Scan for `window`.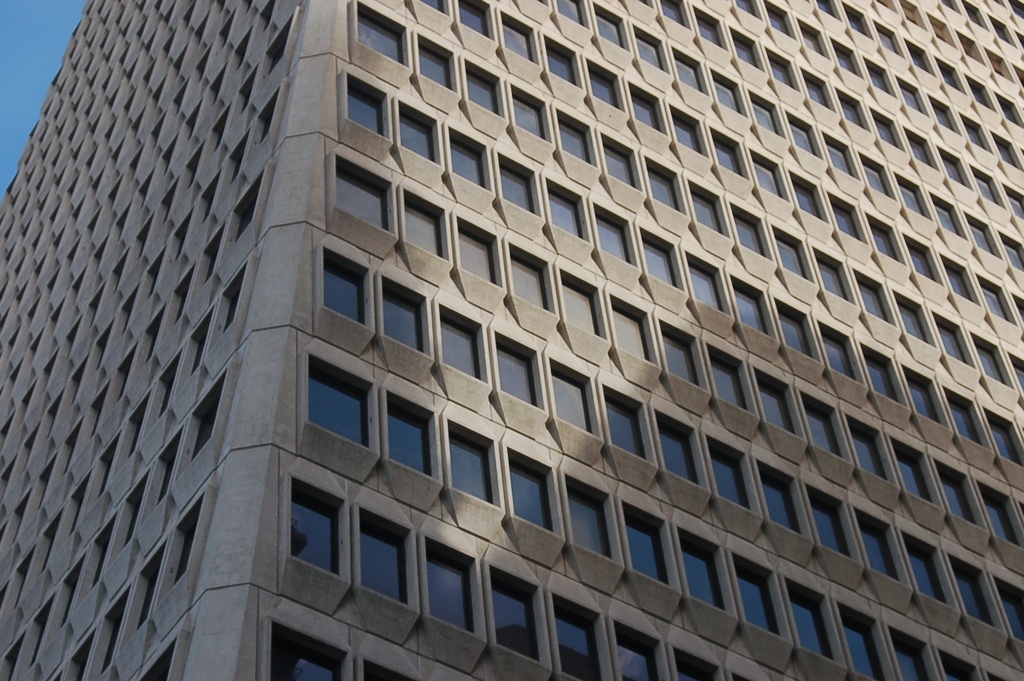
Scan result: (291, 488, 342, 581).
